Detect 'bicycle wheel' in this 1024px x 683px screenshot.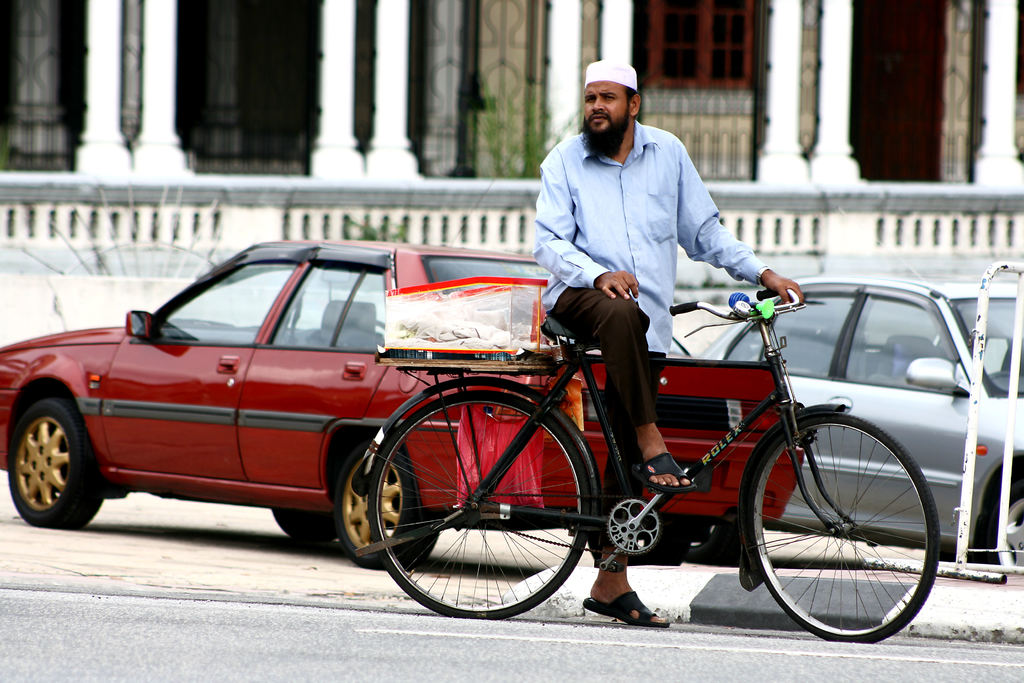
Detection: bbox(364, 388, 594, 618).
